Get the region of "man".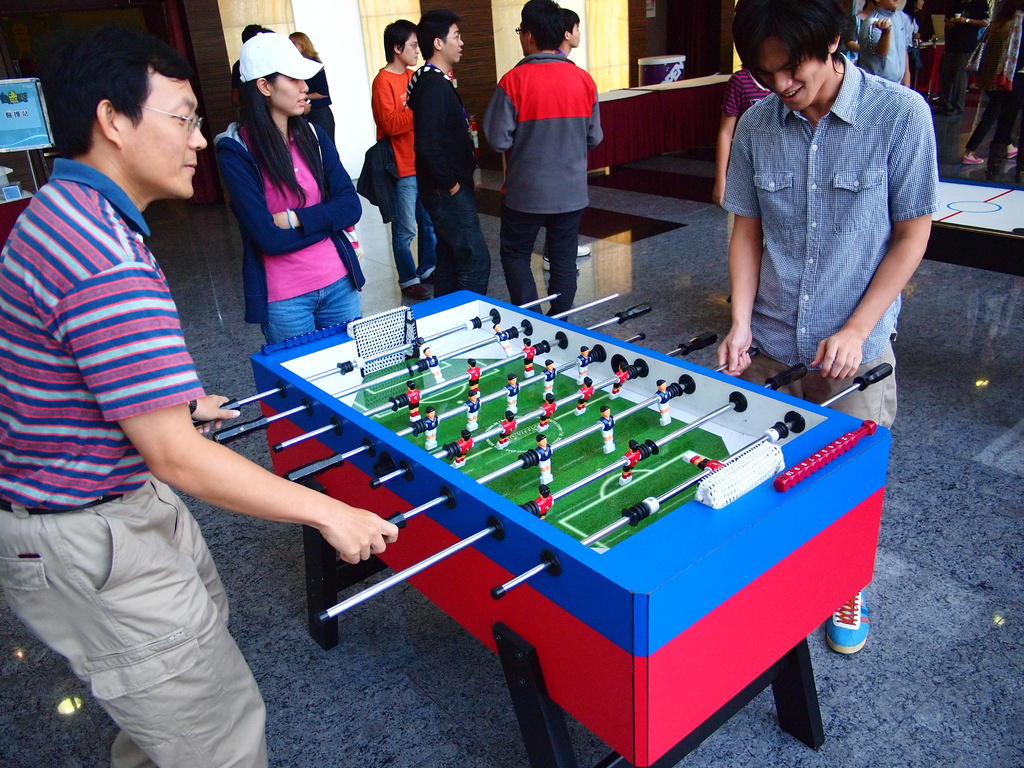
region(0, 24, 412, 767).
